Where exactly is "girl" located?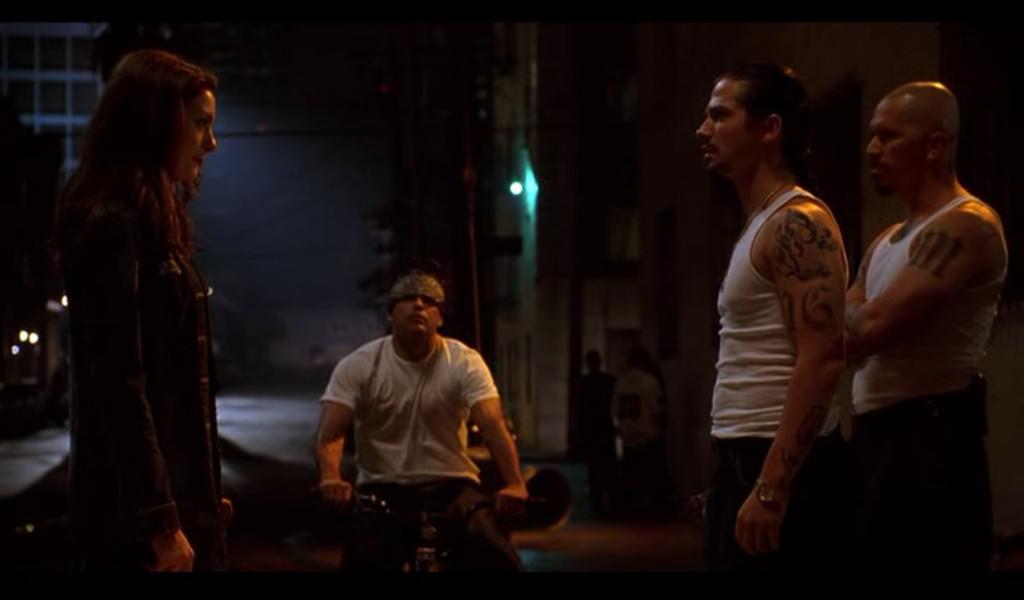
Its bounding box is select_region(54, 50, 233, 574).
